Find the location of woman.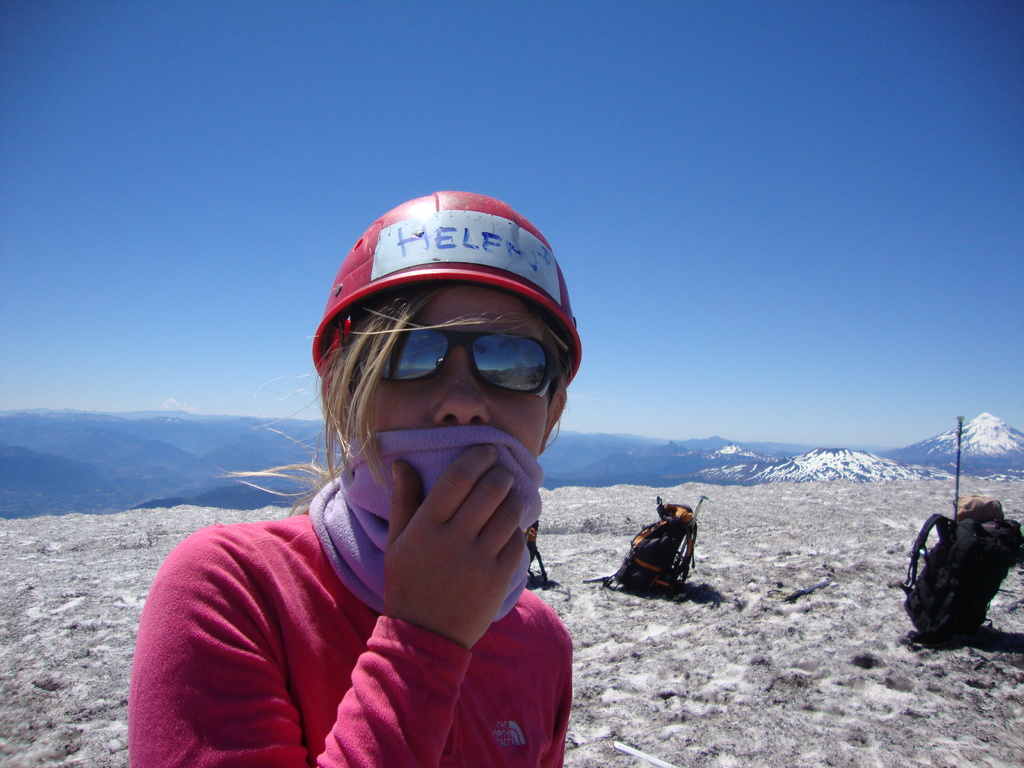
Location: select_region(127, 187, 580, 767).
